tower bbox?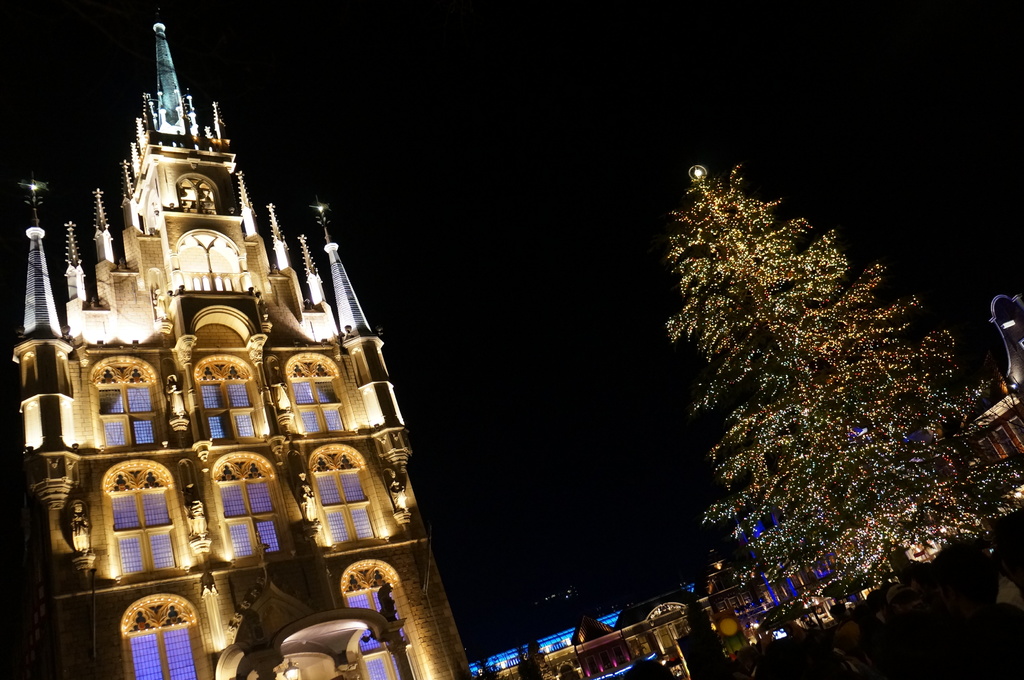
detection(36, 6, 401, 655)
